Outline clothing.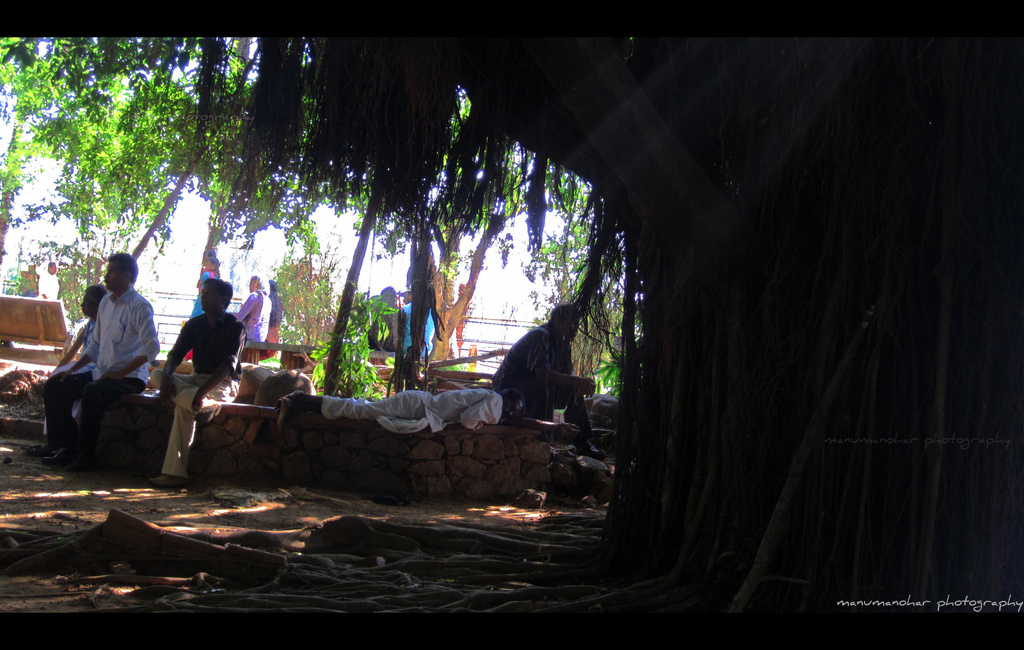
Outline: 401 304 436 361.
